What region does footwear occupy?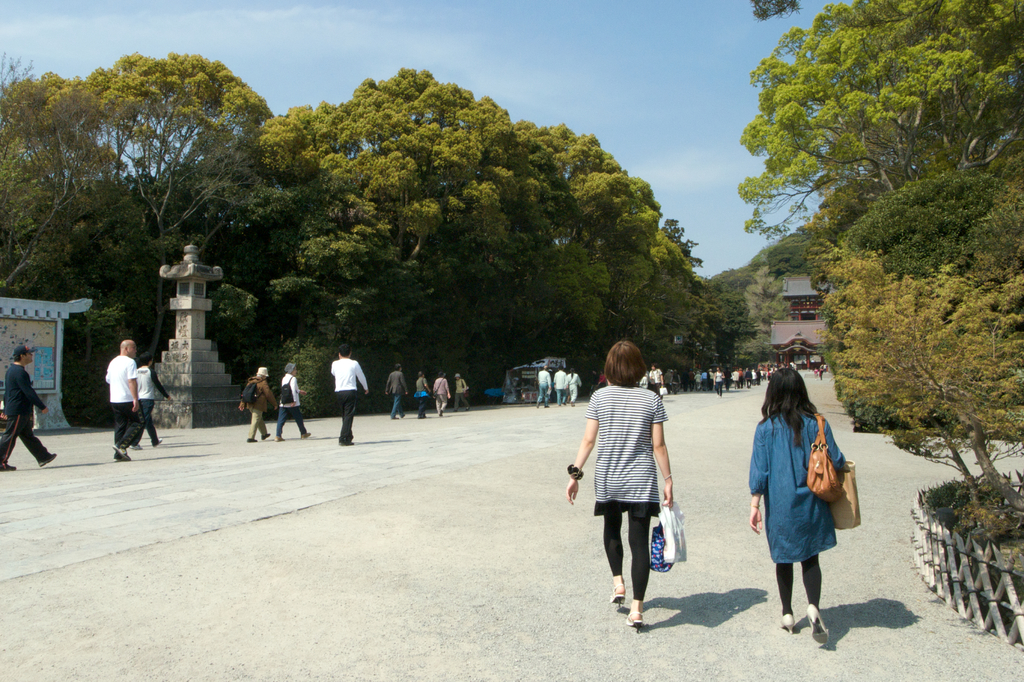
bbox(250, 439, 259, 442).
